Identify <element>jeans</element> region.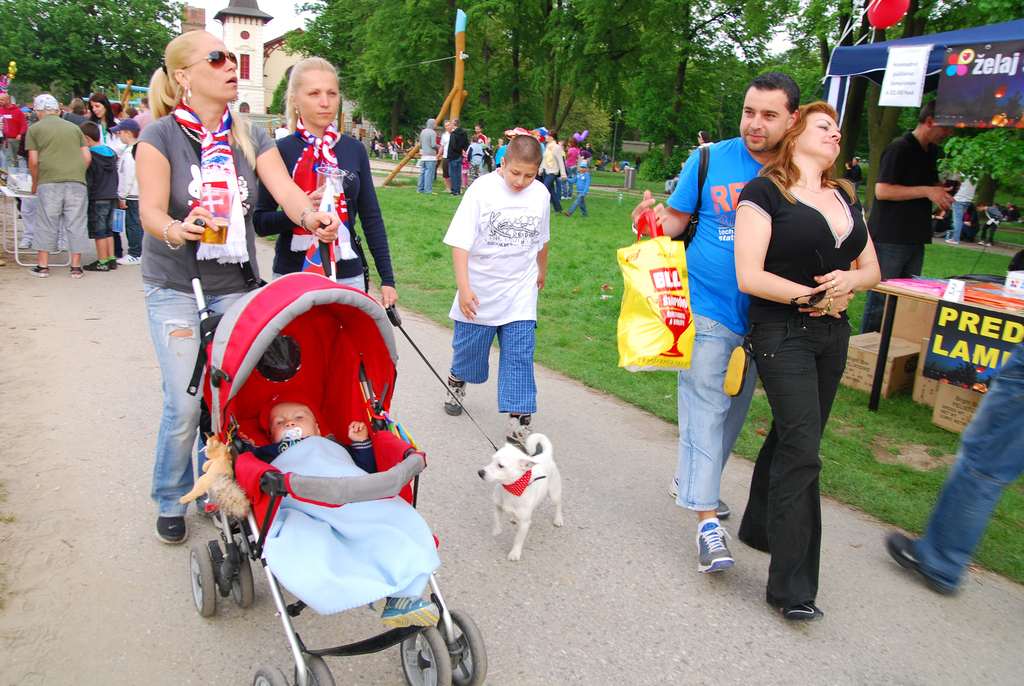
Region: 447:158:463:191.
